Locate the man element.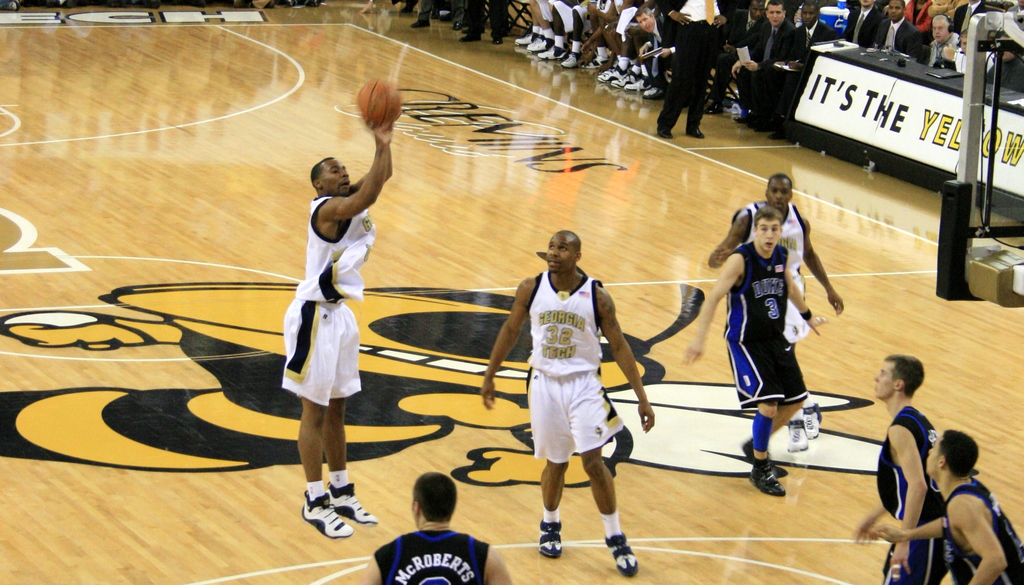
Element bbox: 840:0:888:45.
